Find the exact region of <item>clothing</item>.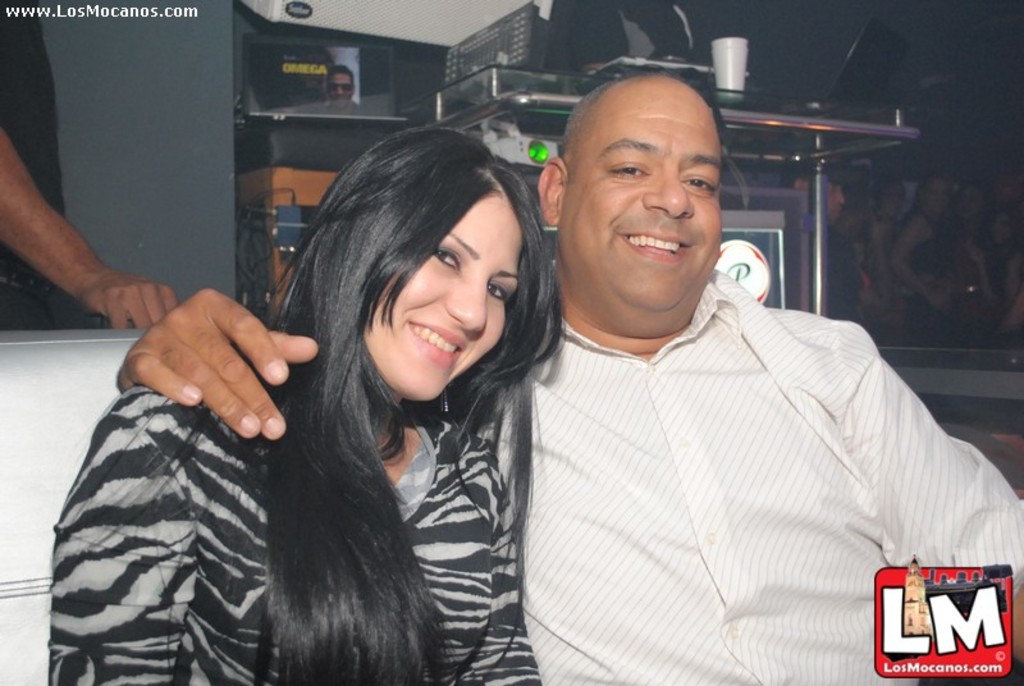
Exact region: <bbox>513, 224, 983, 674</bbox>.
